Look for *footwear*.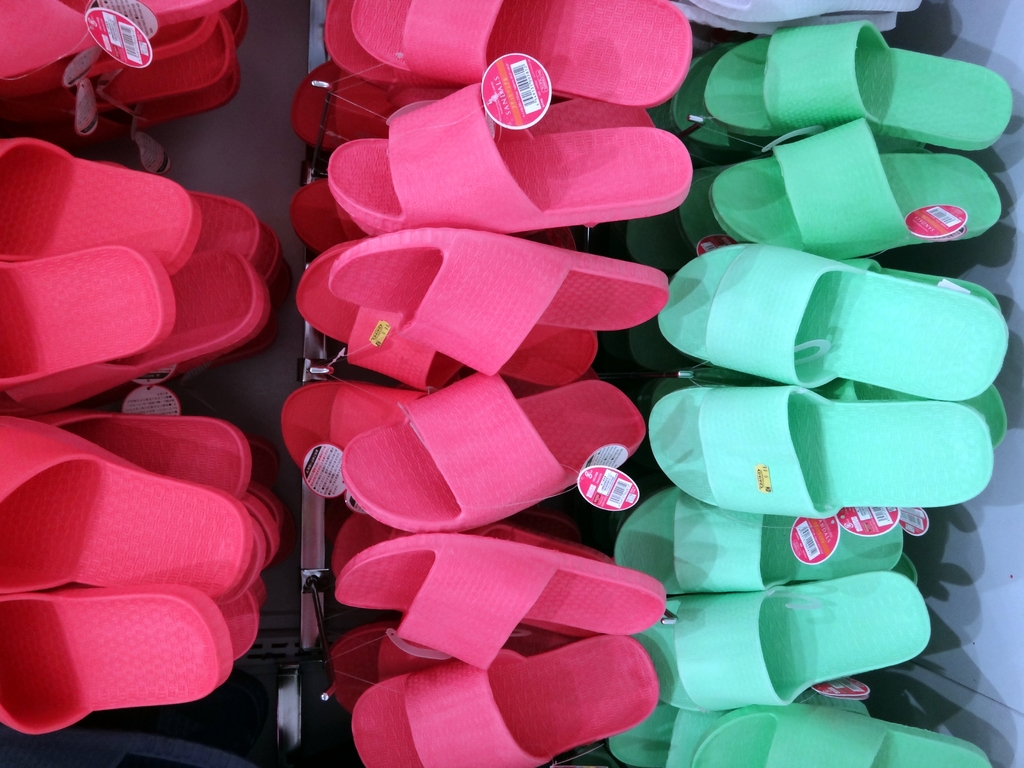
Found: x1=701 y1=13 x2=1014 y2=154.
